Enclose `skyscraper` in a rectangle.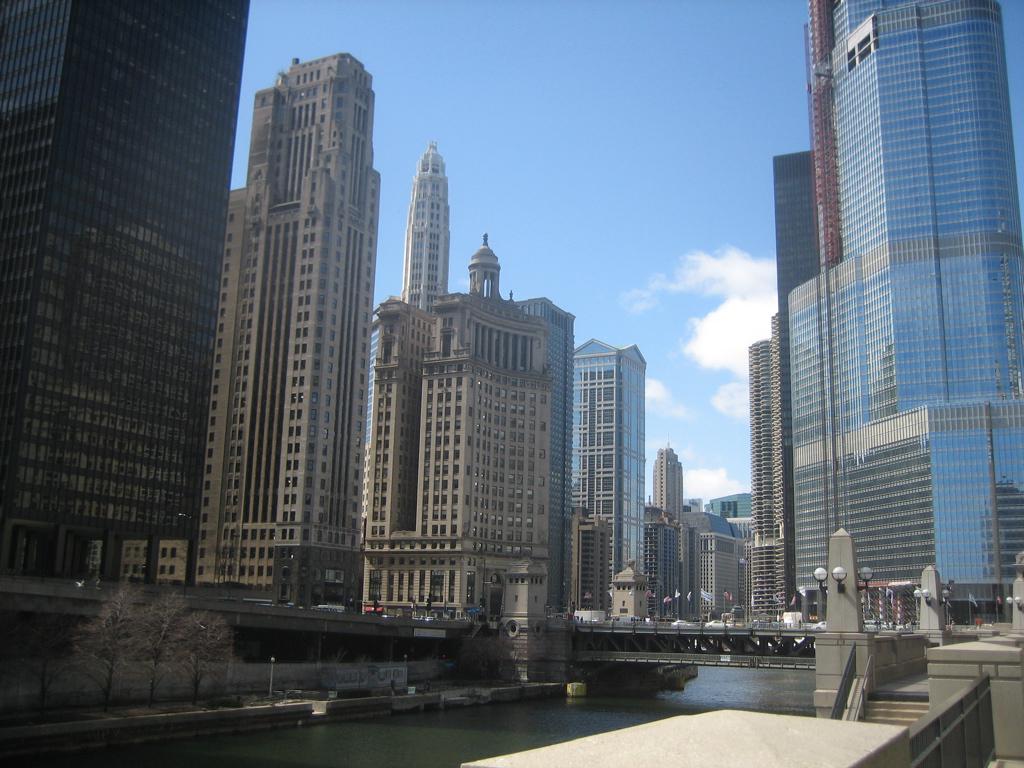
<box>6,0,266,587</box>.
